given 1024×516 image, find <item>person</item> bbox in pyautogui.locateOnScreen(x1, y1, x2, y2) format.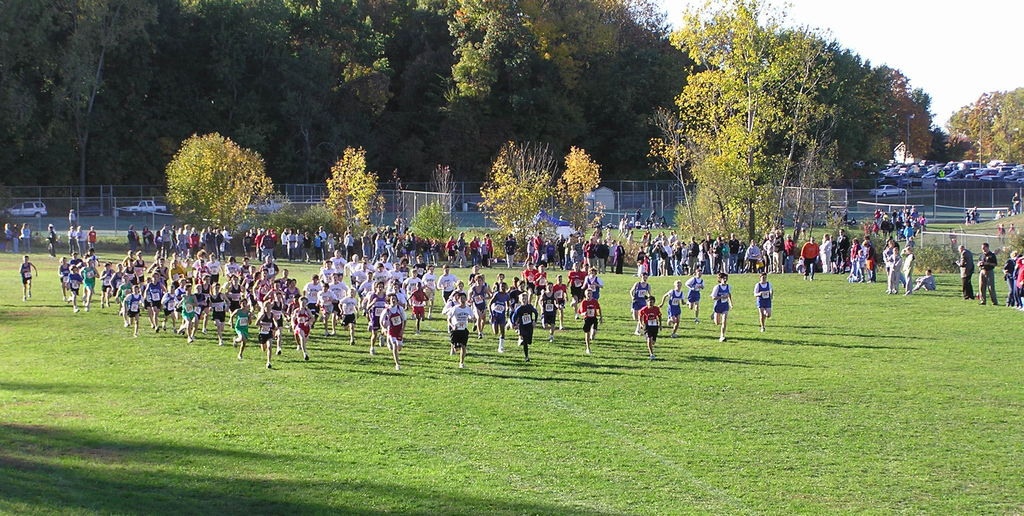
pyautogui.locateOnScreen(474, 272, 496, 337).
